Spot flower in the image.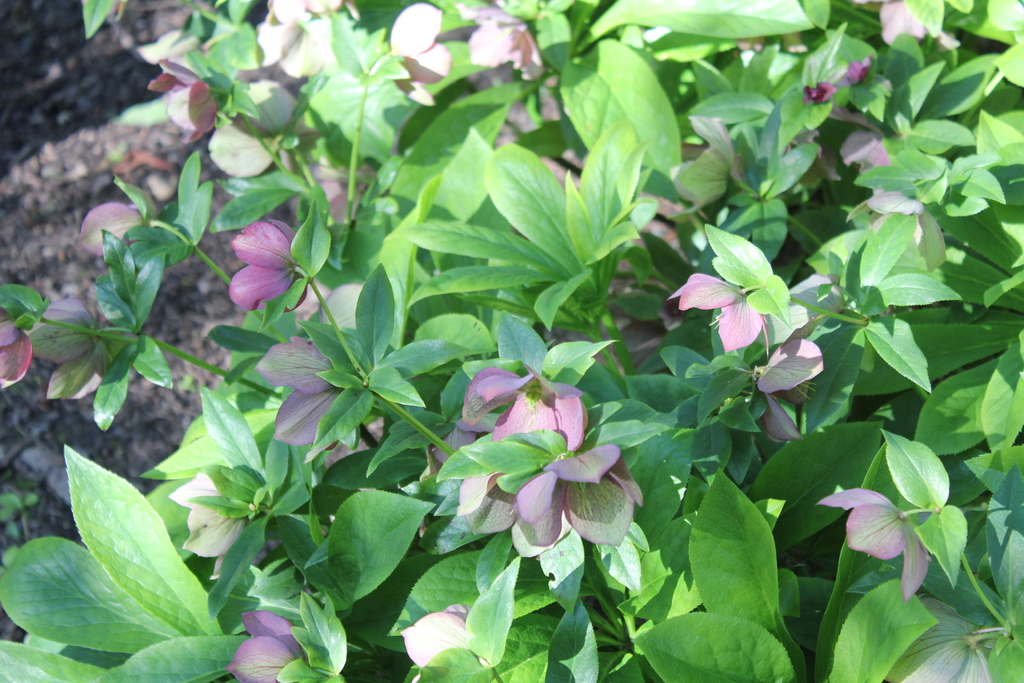
flower found at (227,220,296,311).
